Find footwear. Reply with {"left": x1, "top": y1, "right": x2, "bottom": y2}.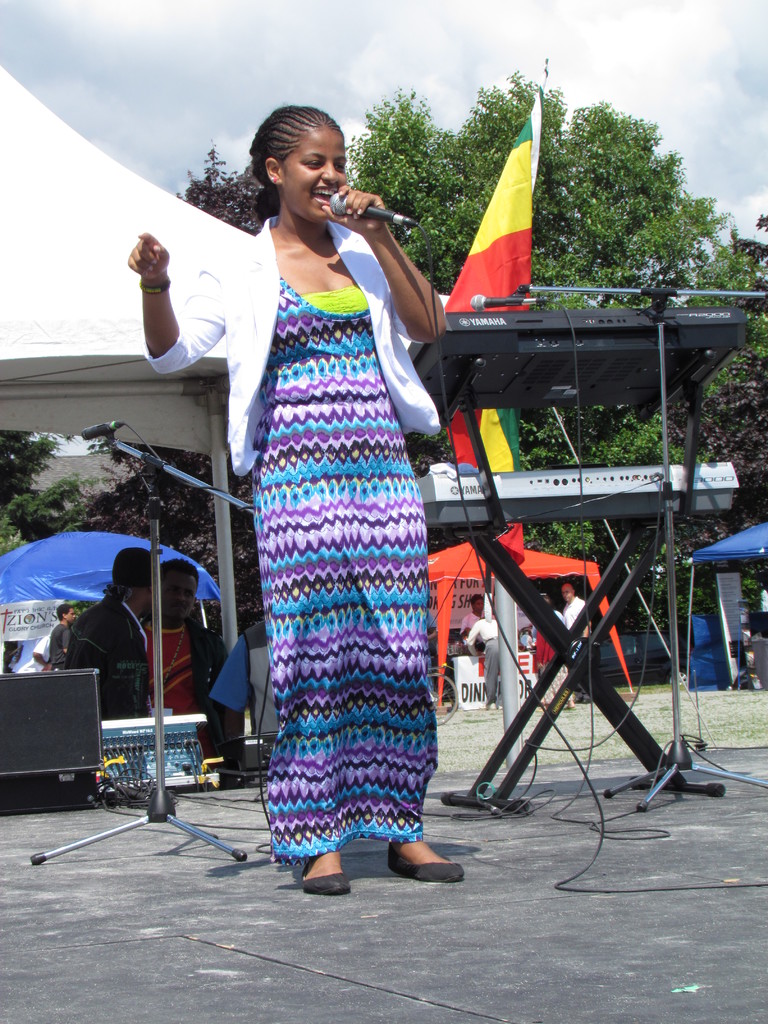
{"left": 381, "top": 841, "right": 465, "bottom": 881}.
